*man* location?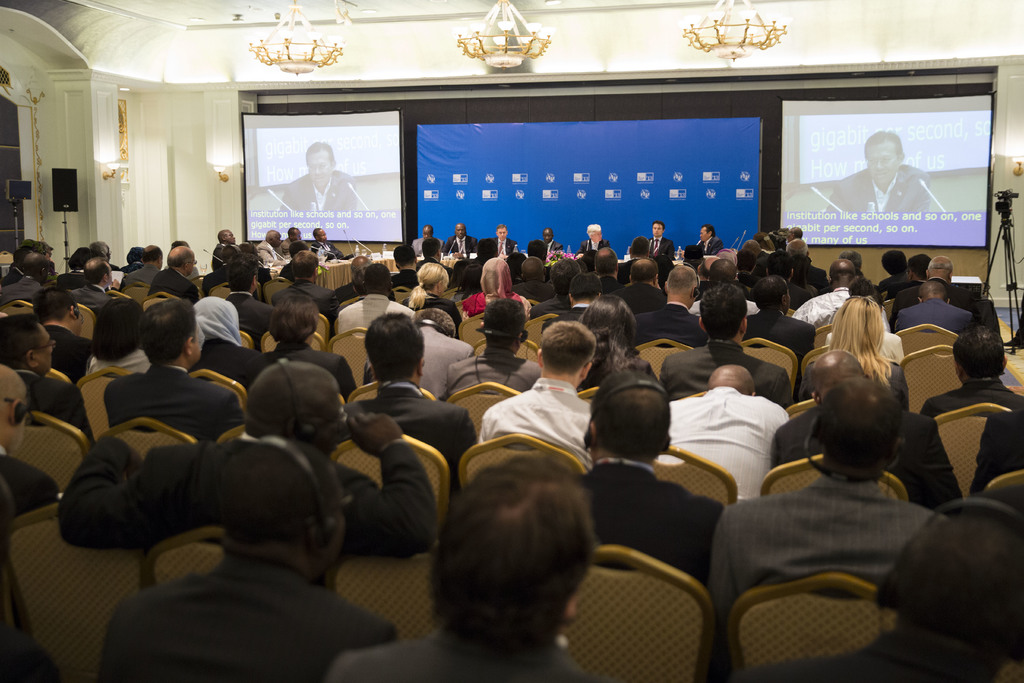
region(680, 222, 726, 257)
